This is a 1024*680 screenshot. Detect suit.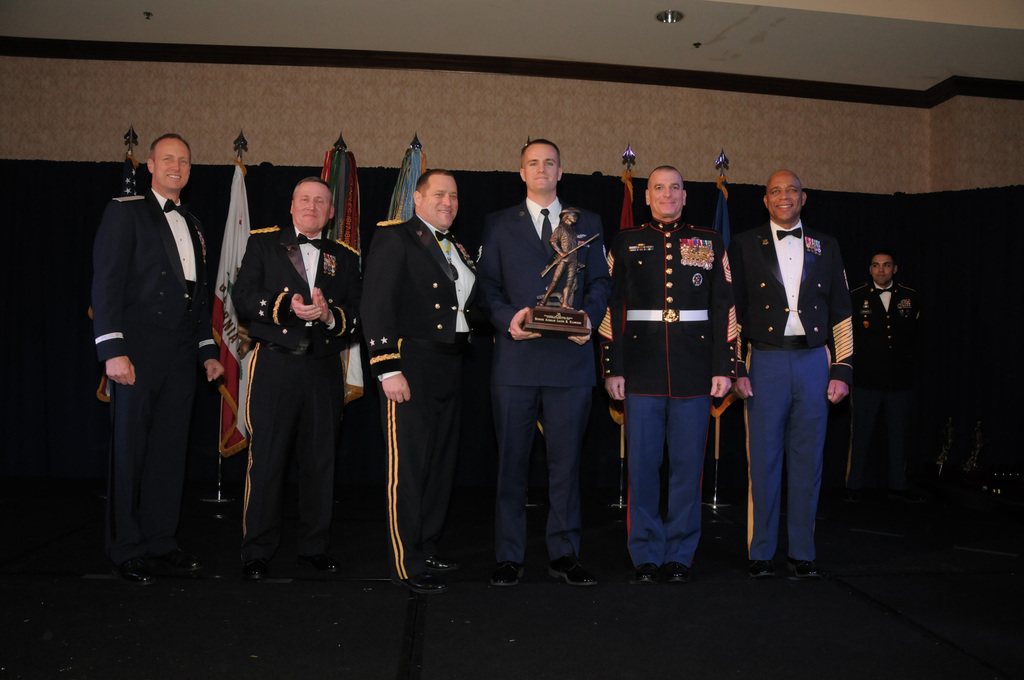
x1=232 y1=218 x2=362 y2=565.
